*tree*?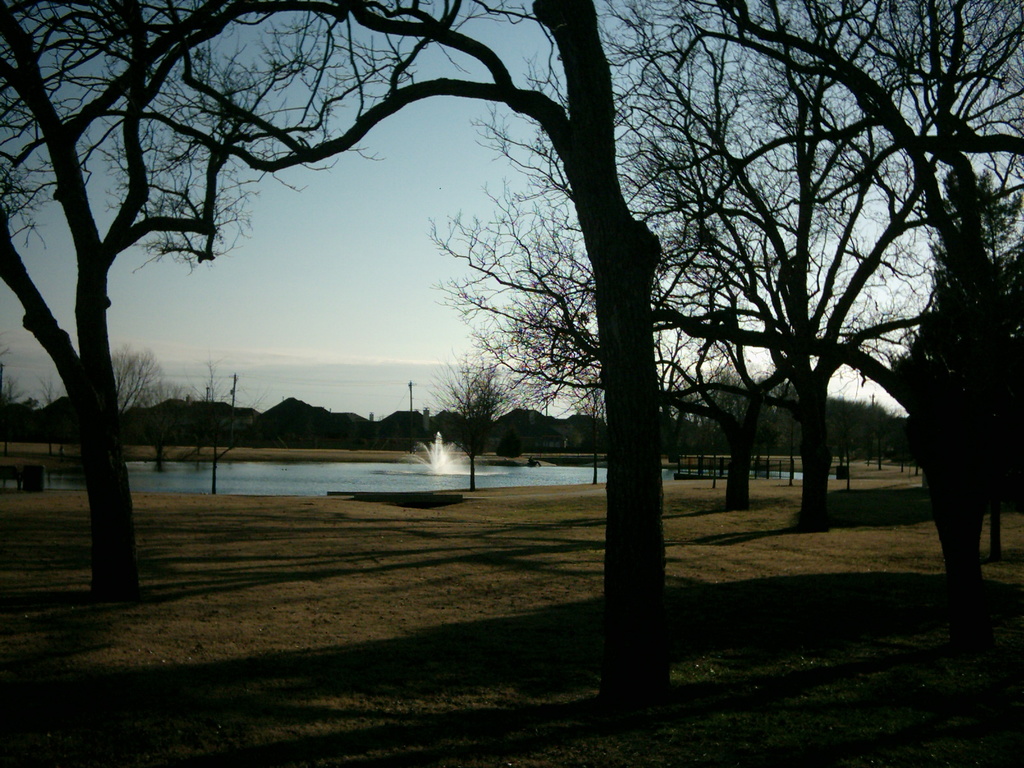
bbox=(132, 374, 239, 471)
